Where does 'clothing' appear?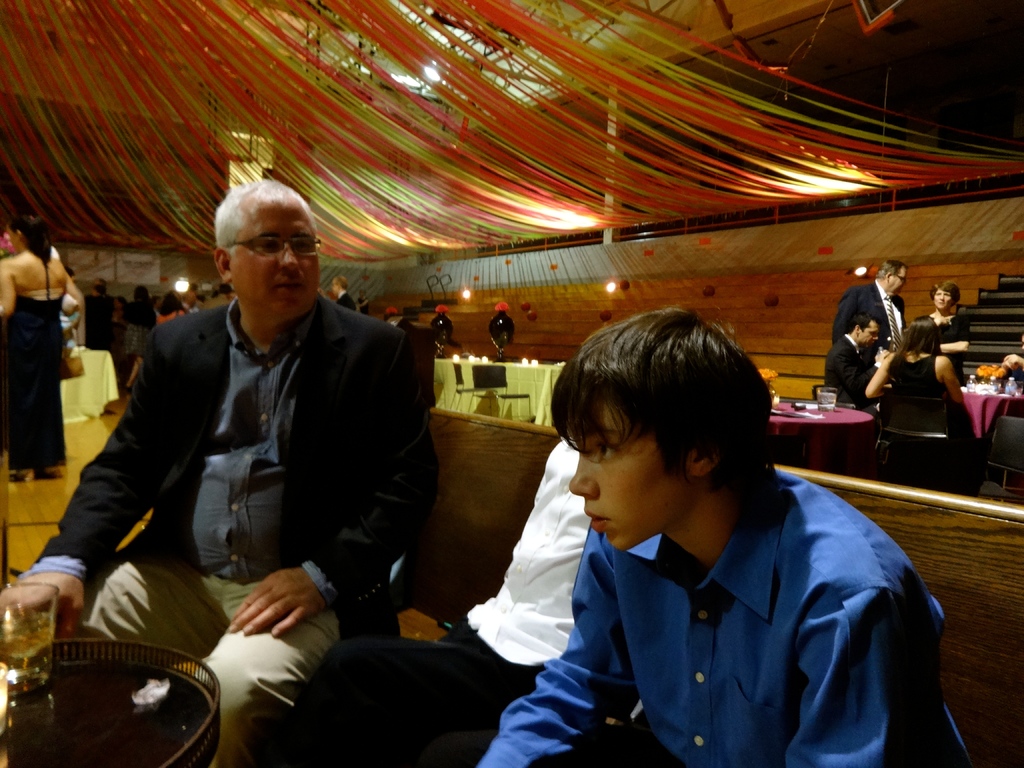
Appears at 833:280:902:357.
